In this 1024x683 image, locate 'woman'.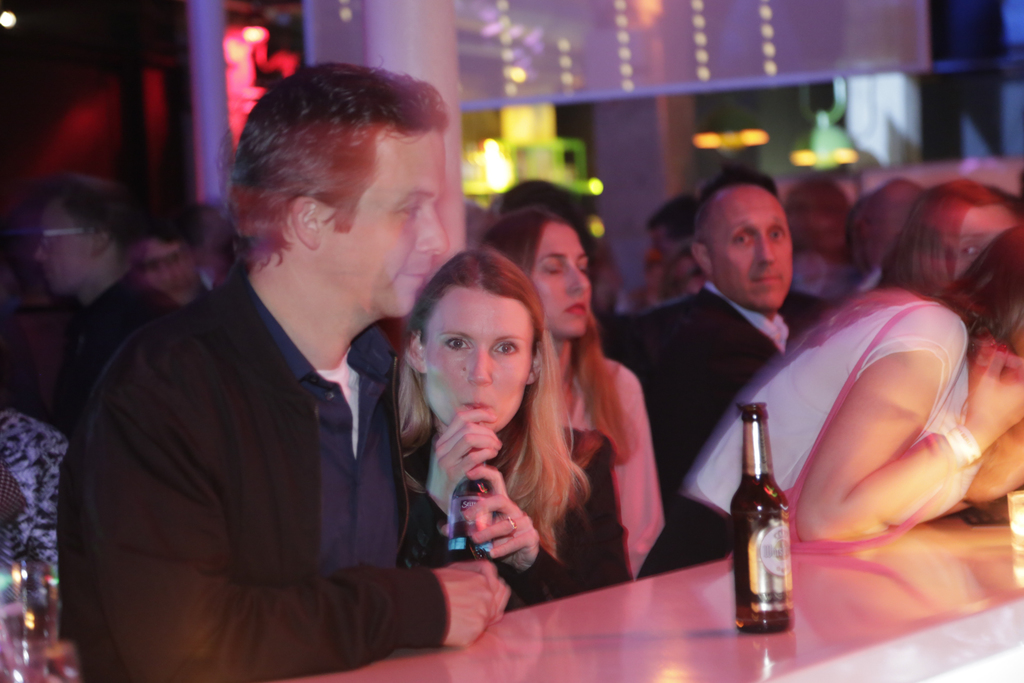
Bounding box: <bbox>476, 207, 668, 582</bbox>.
